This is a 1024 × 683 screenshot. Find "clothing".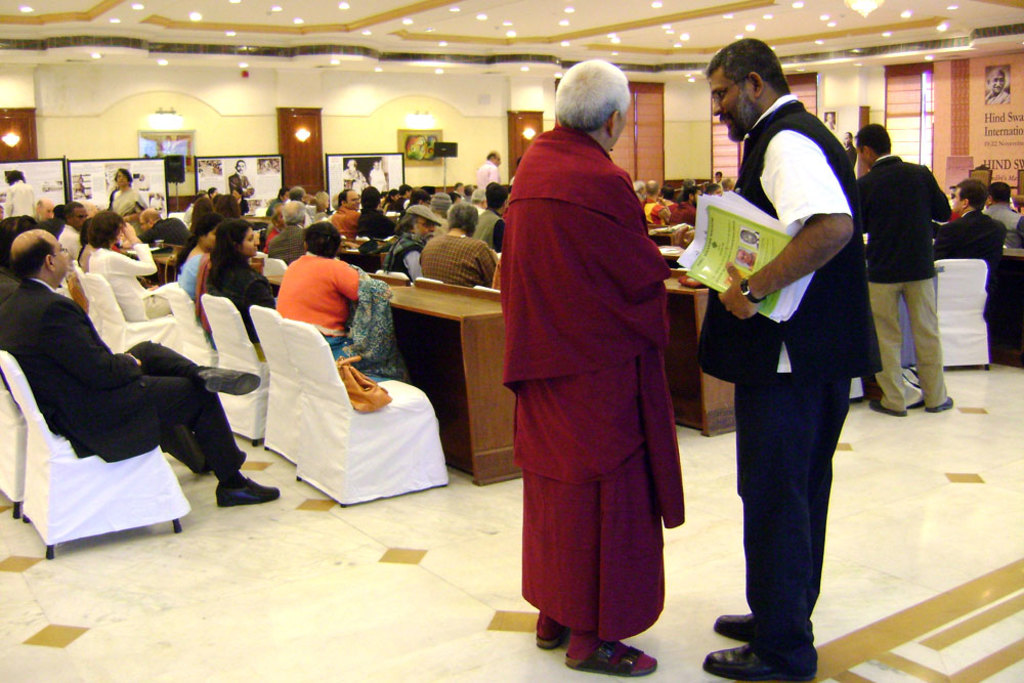
Bounding box: <bbox>191, 196, 213, 220</bbox>.
